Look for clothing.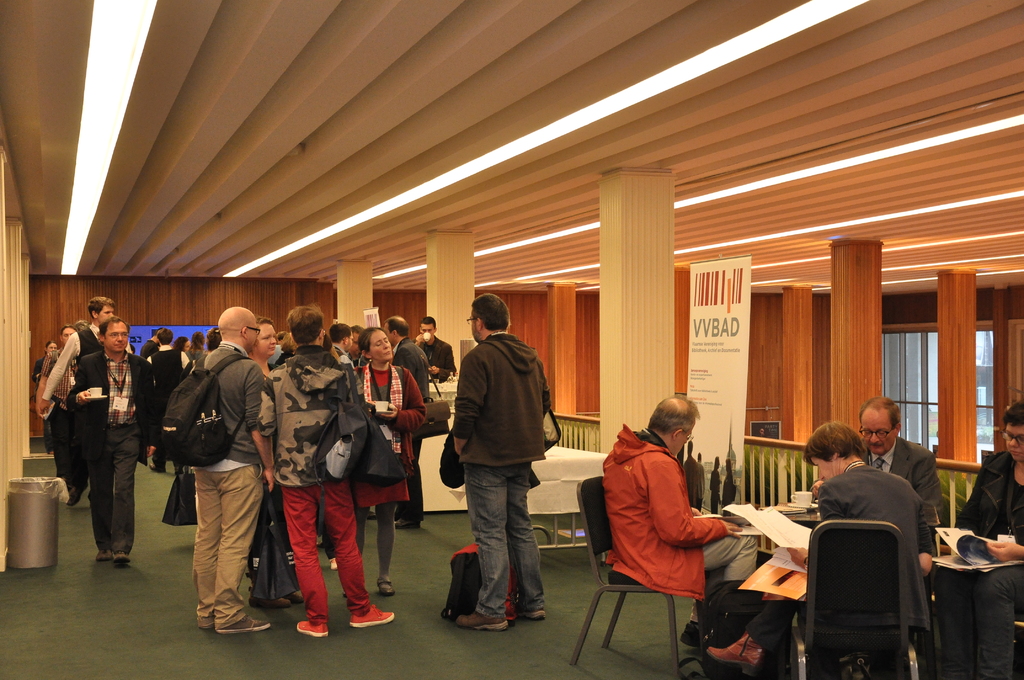
Found: 701/462/706/511.
